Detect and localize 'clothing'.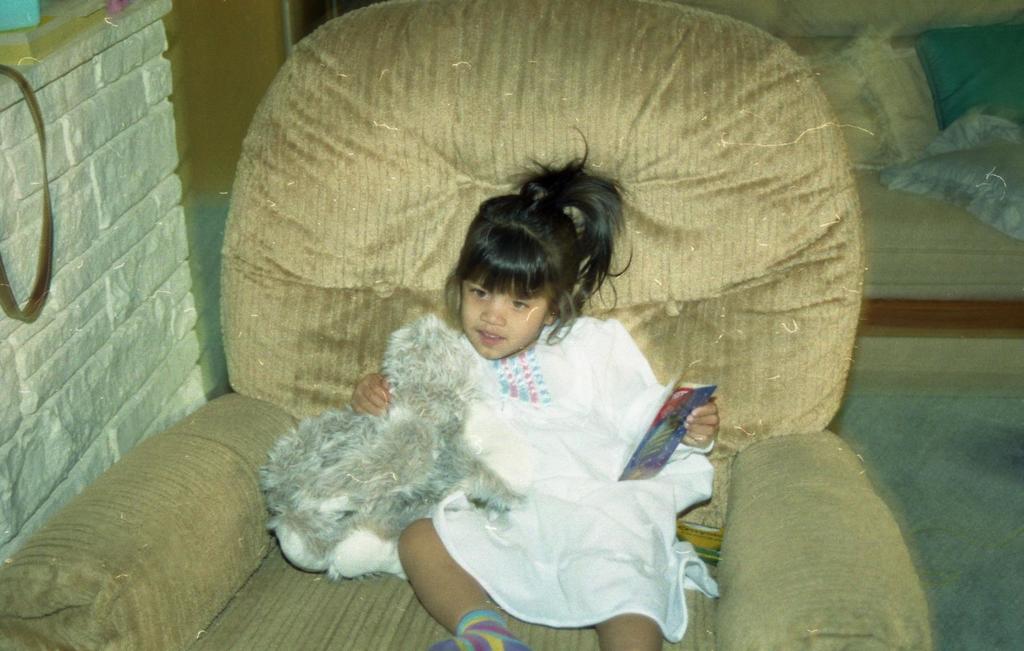
Localized at (421, 312, 723, 643).
